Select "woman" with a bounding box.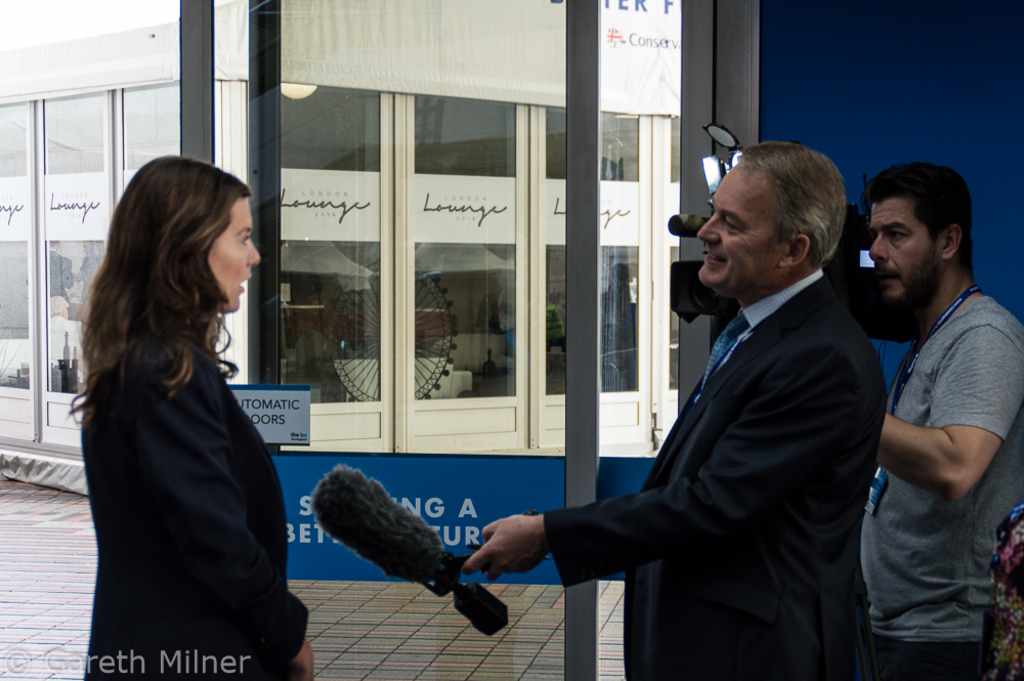
<box>58,143,303,668</box>.
